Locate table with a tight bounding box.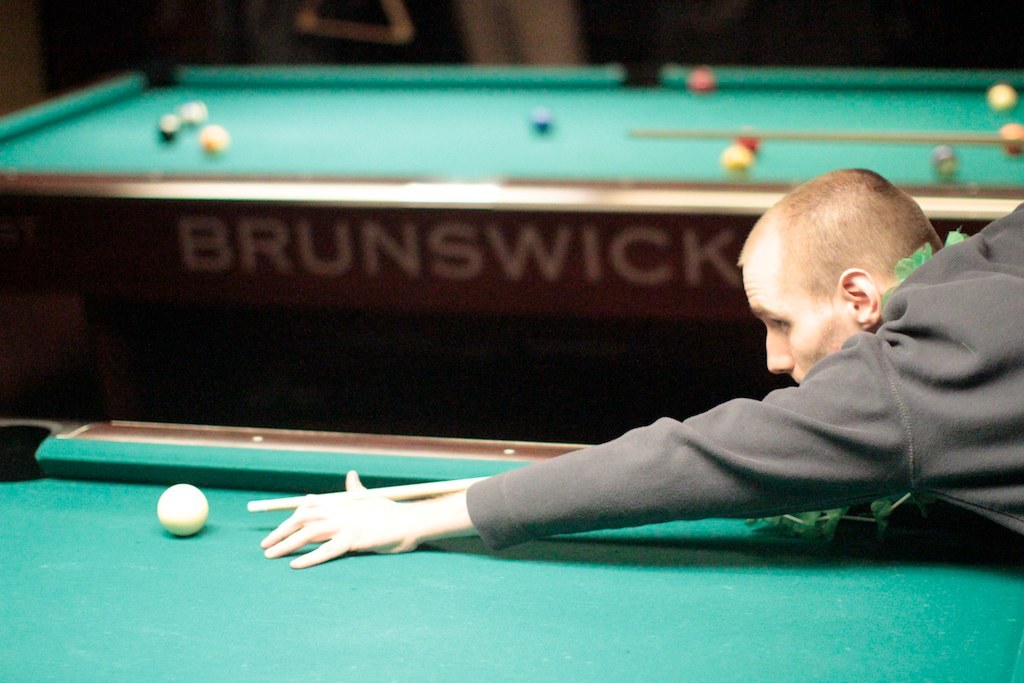
0,48,1023,378.
